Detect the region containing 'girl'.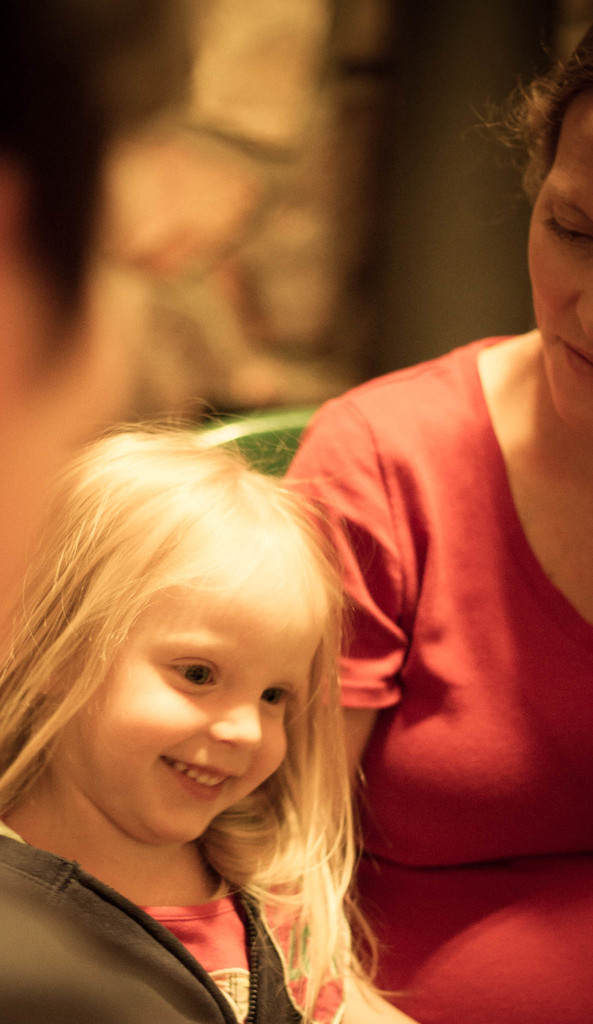
0:401:385:1023.
